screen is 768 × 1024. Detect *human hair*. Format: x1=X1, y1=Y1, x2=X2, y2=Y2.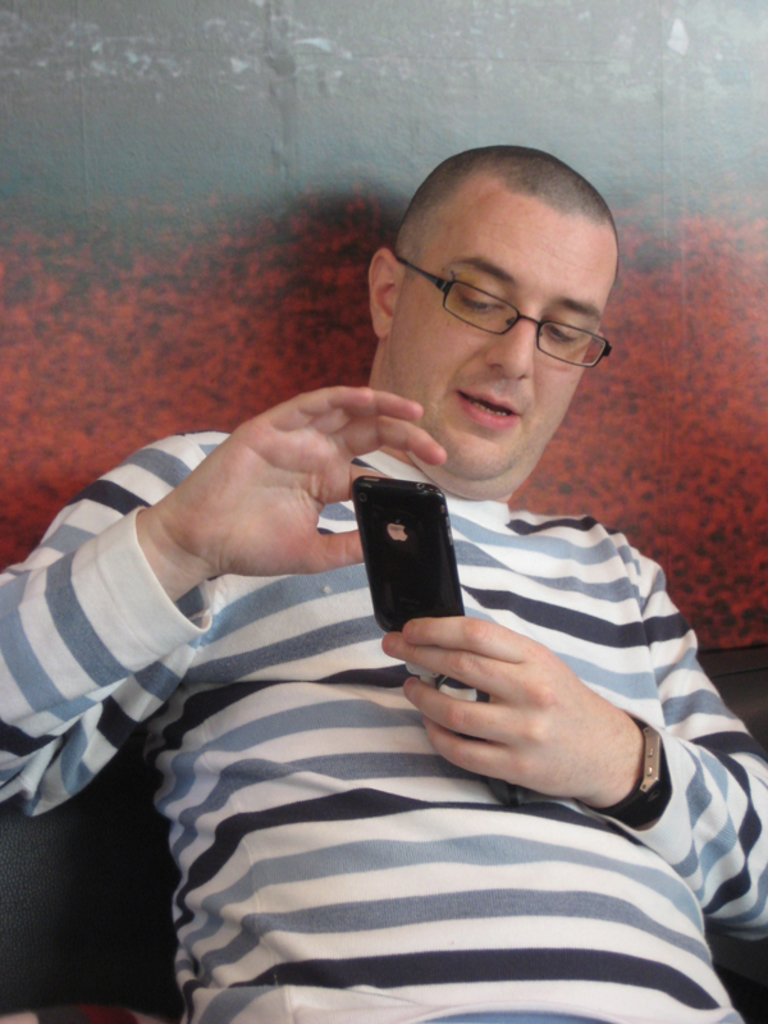
x1=396, y1=145, x2=620, y2=274.
